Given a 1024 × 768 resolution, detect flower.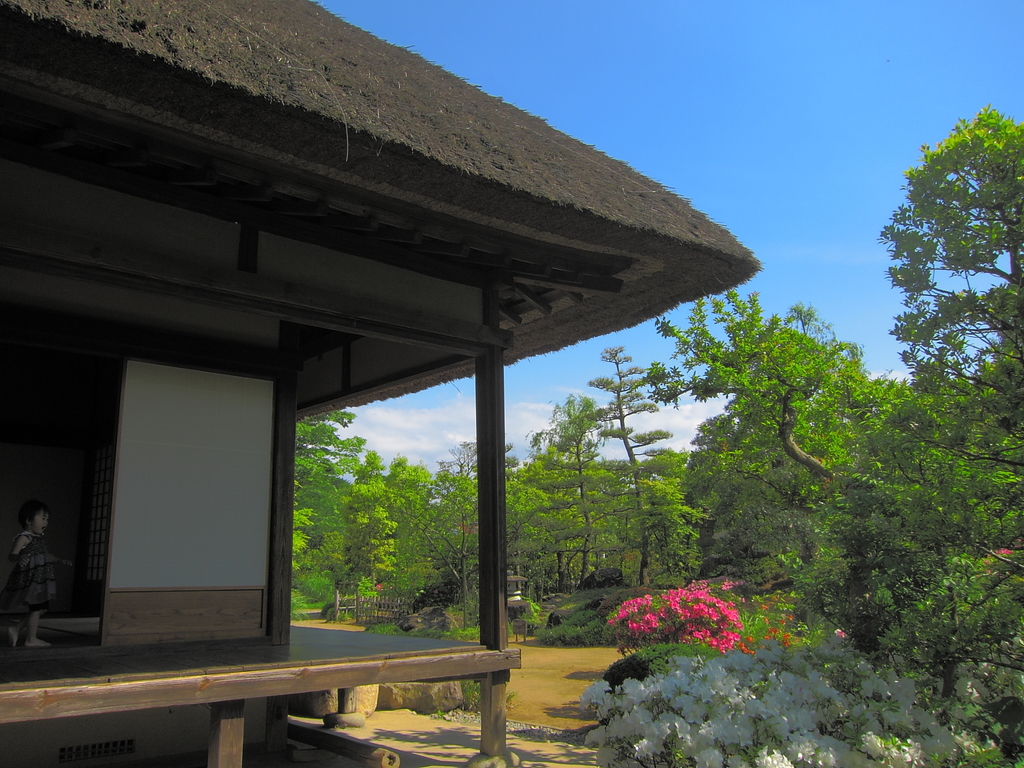
Rect(833, 627, 845, 636).
